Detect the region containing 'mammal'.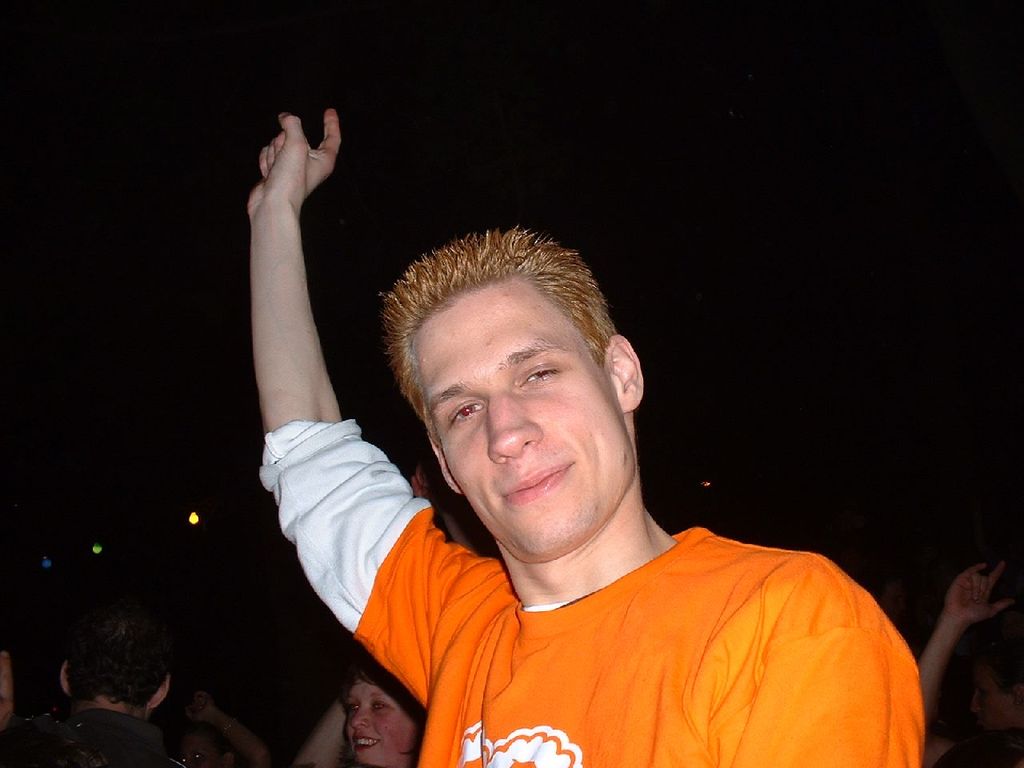
bbox=(159, 690, 273, 767).
